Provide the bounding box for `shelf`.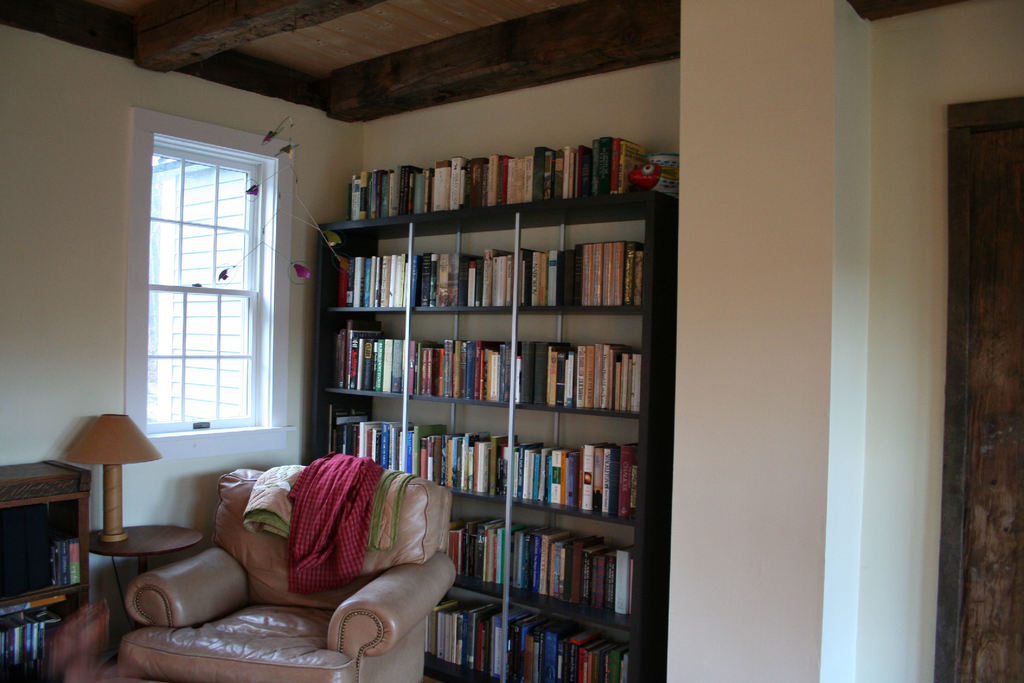
[x1=303, y1=169, x2=679, y2=681].
